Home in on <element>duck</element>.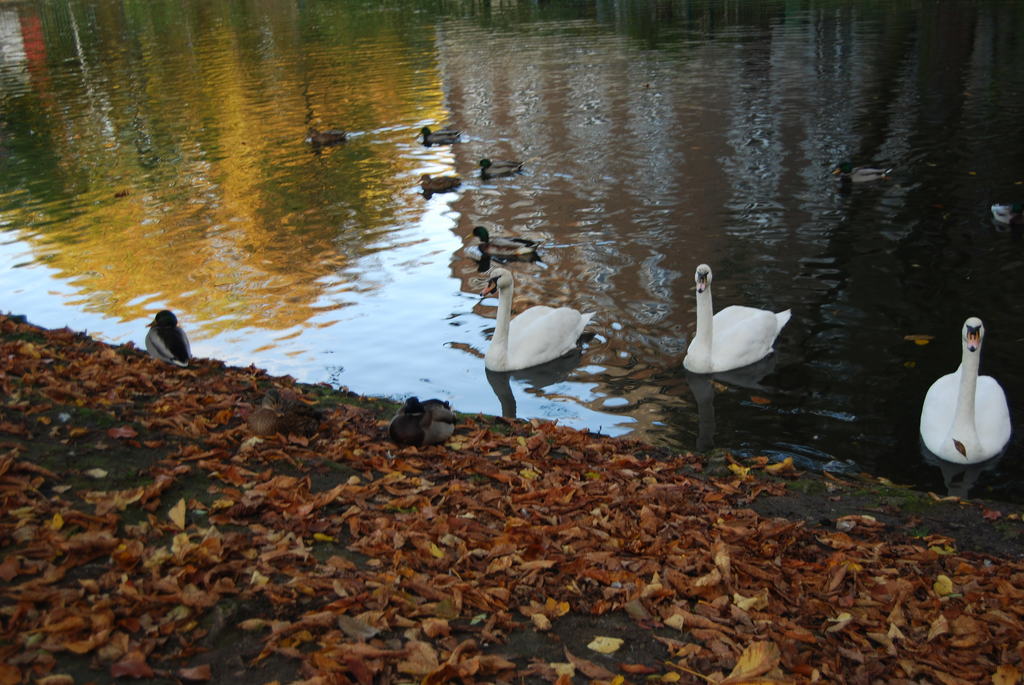
Homed in at (left=461, top=228, right=541, bottom=256).
